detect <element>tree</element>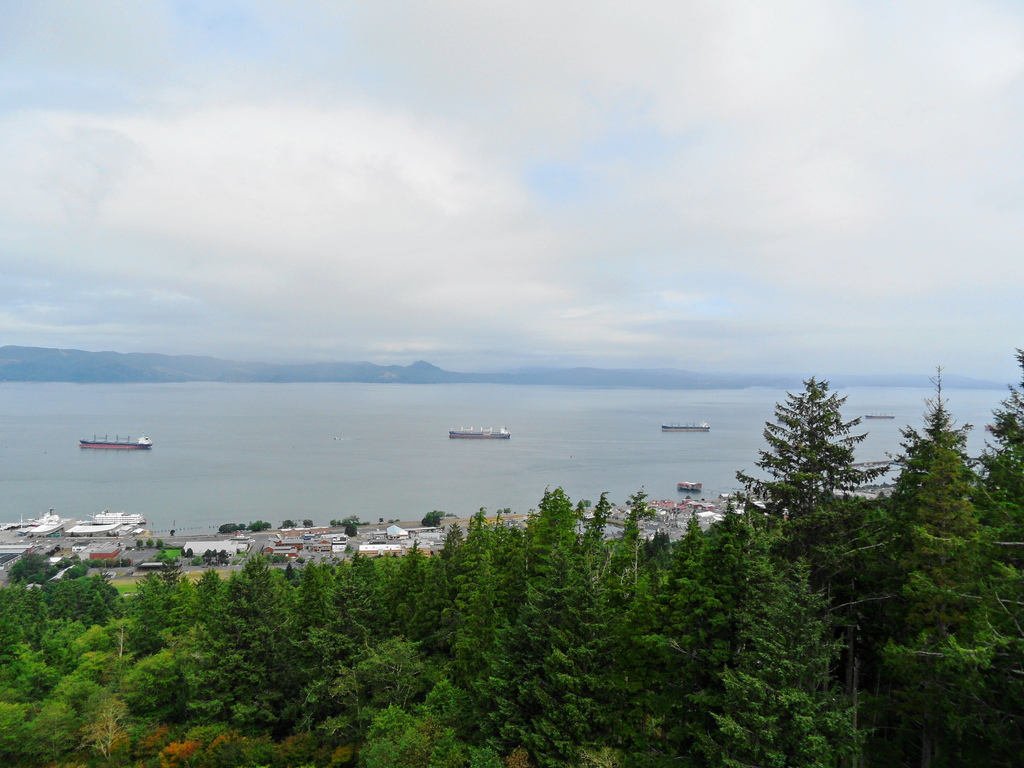
left=35, top=678, right=124, bottom=755
